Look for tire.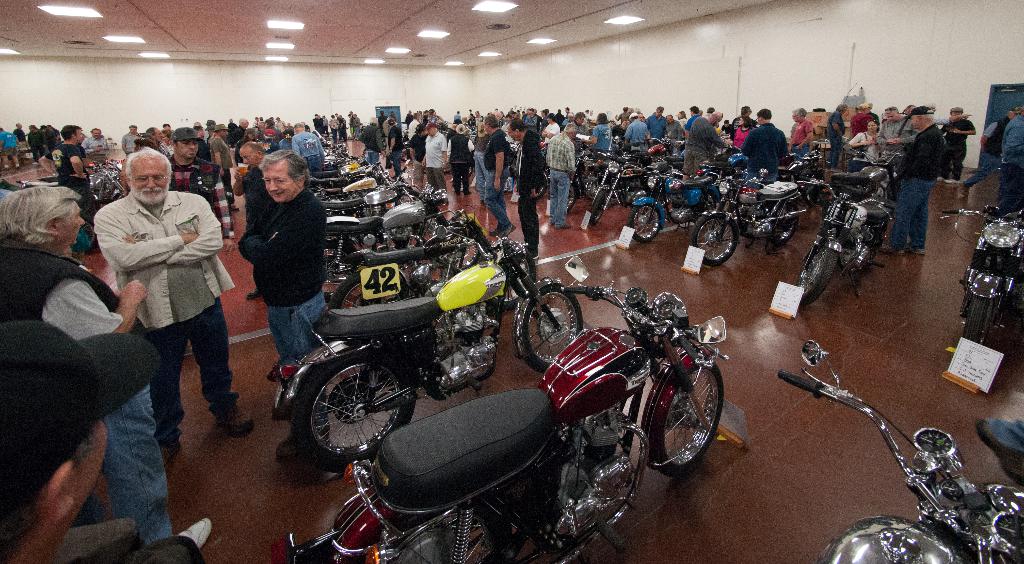
Found: (x1=794, y1=249, x2=832, y2=305).
